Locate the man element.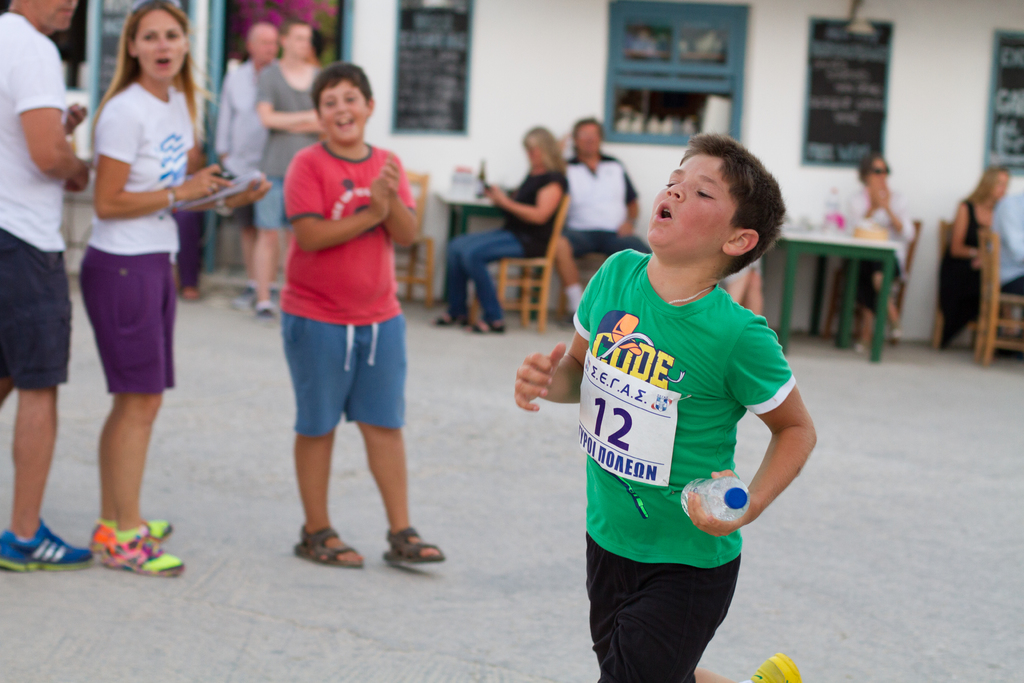
Element bbox: select_region(0, 0, 95, 572).
